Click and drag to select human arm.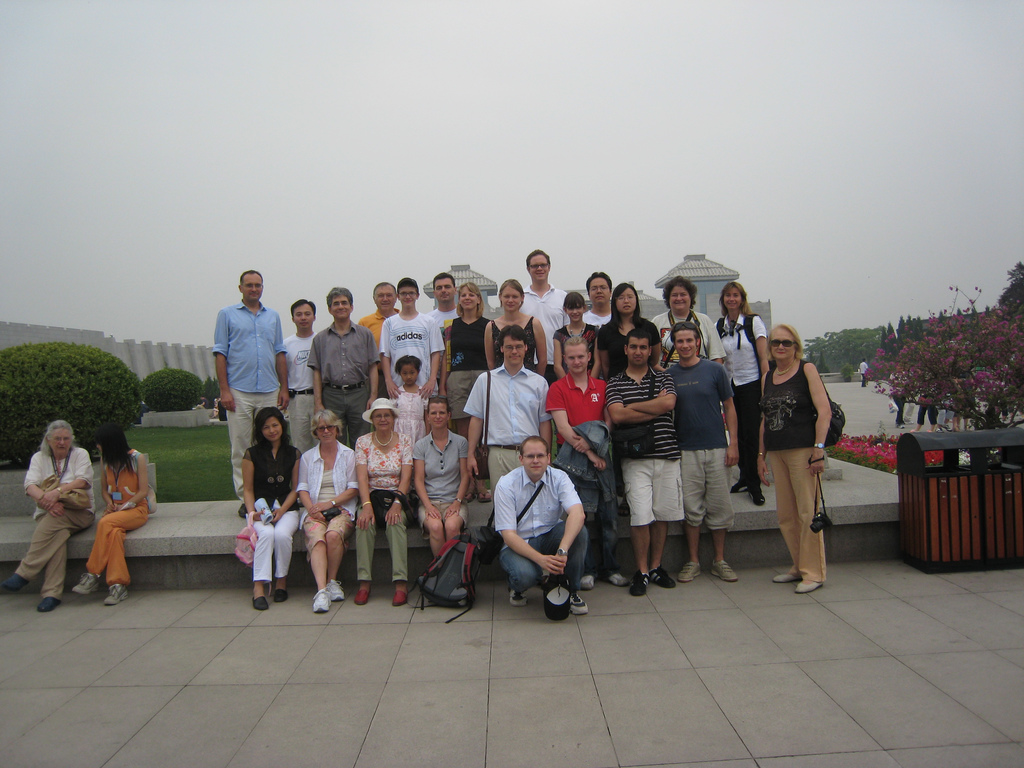
Selection: locate(593, 328, 613, 373).
